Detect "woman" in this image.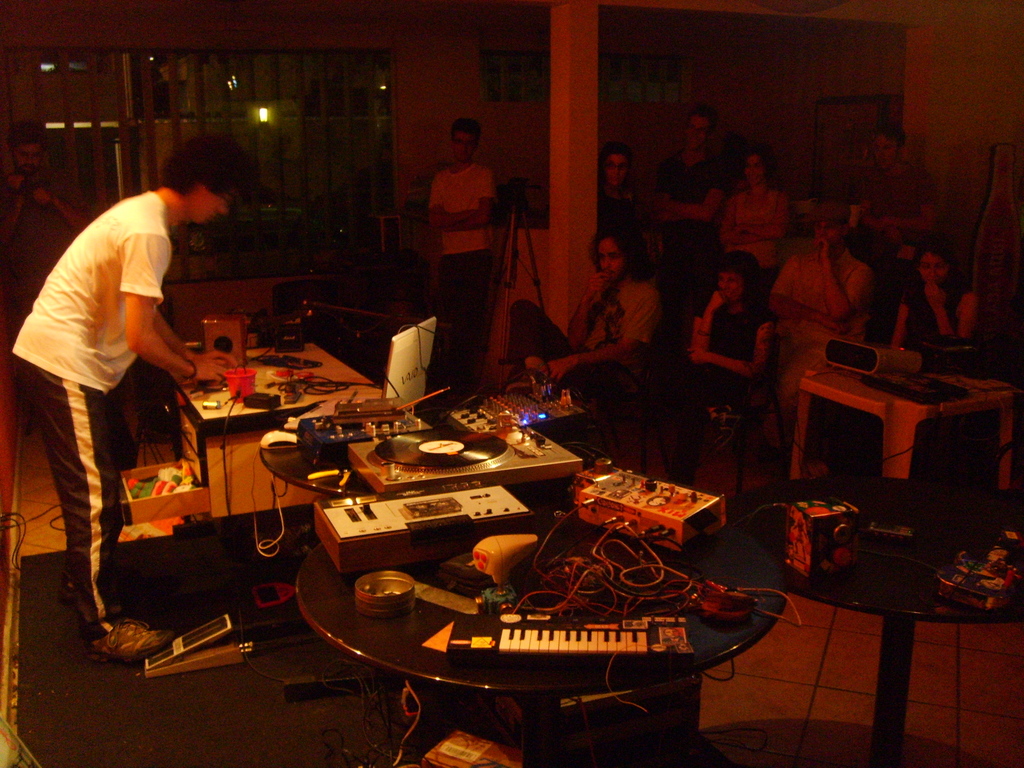
Detection: (left=650, top=249, right=779, bottom=484).
